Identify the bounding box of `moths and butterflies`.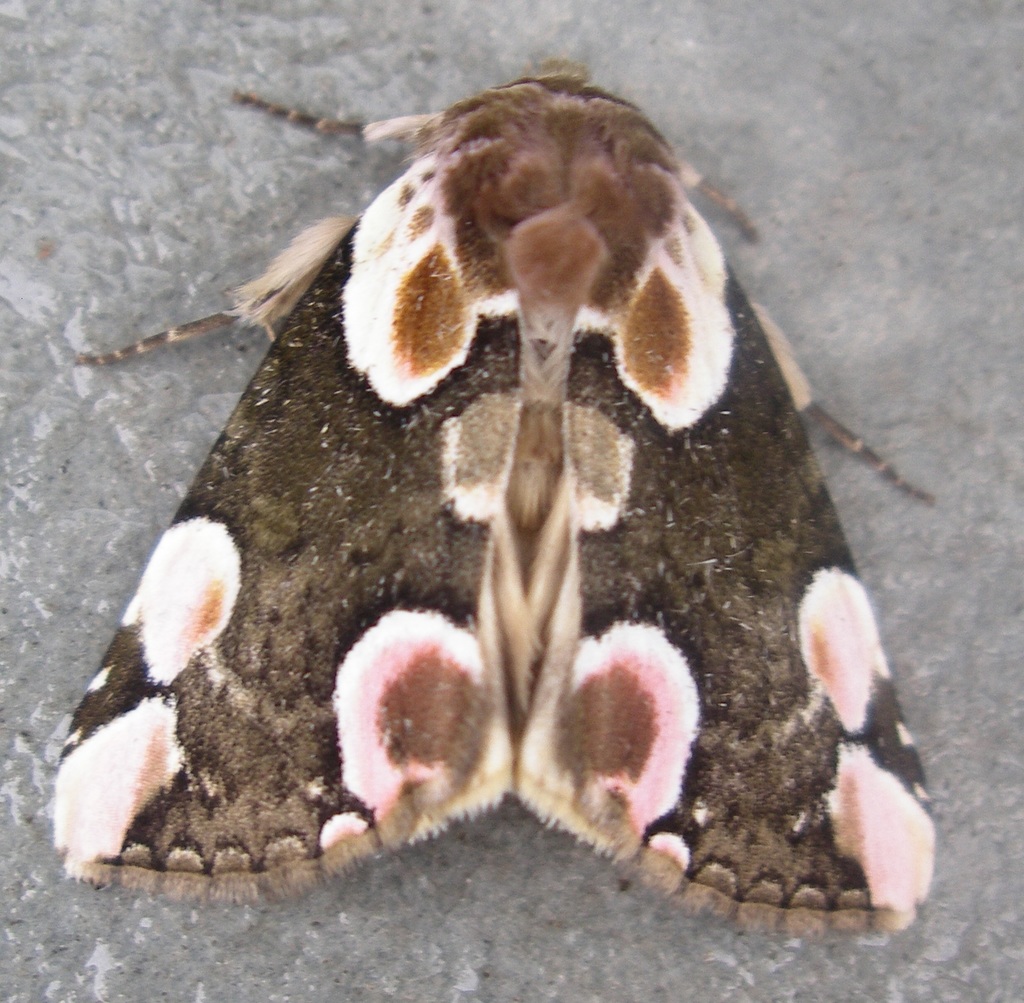
(42, 47, 948, 949).
